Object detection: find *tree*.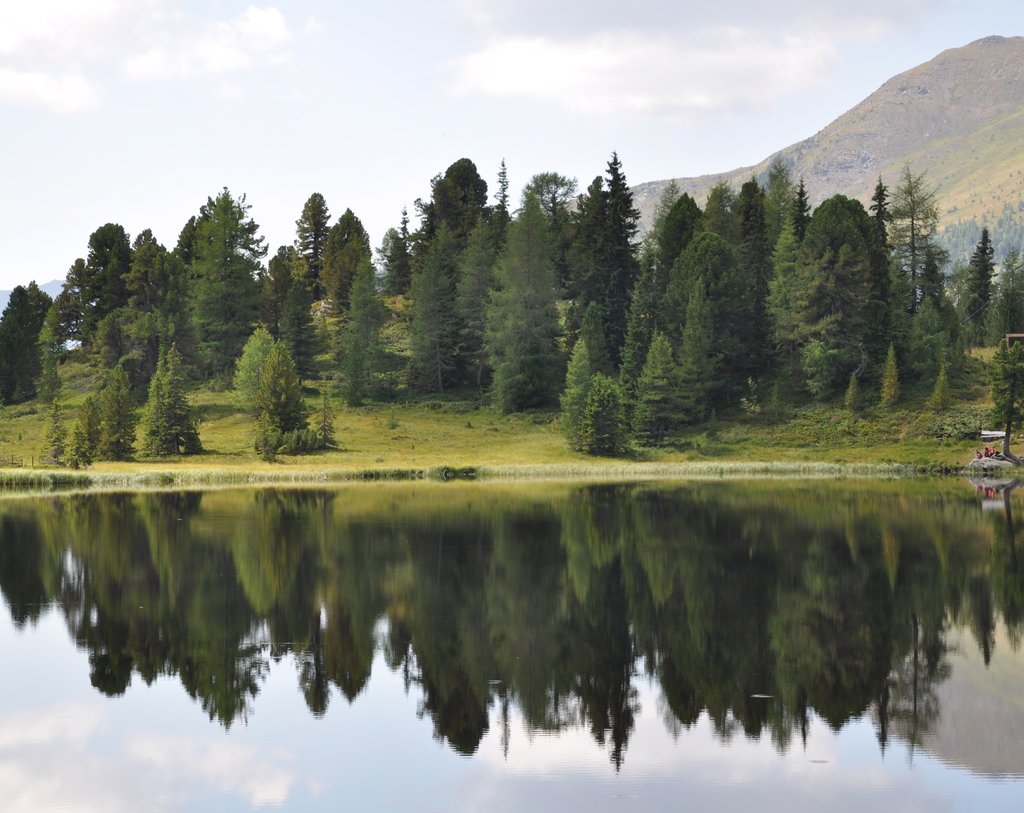
Rect(864, 161, 940, 370).
